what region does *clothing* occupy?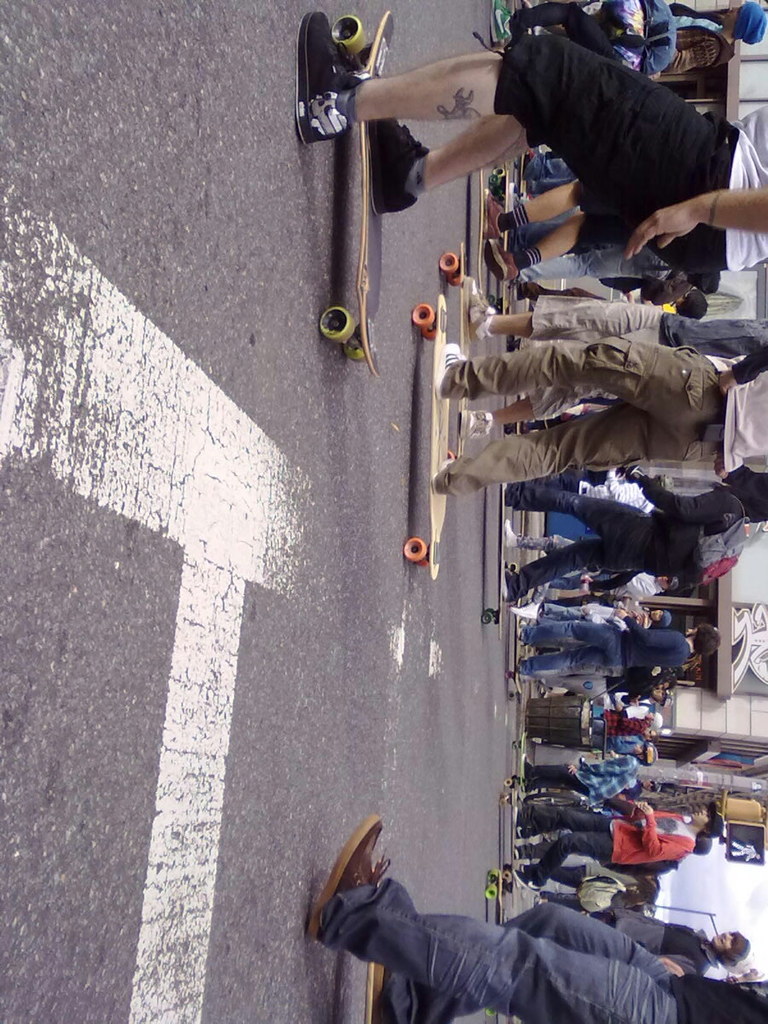
(518,800,696,884).
